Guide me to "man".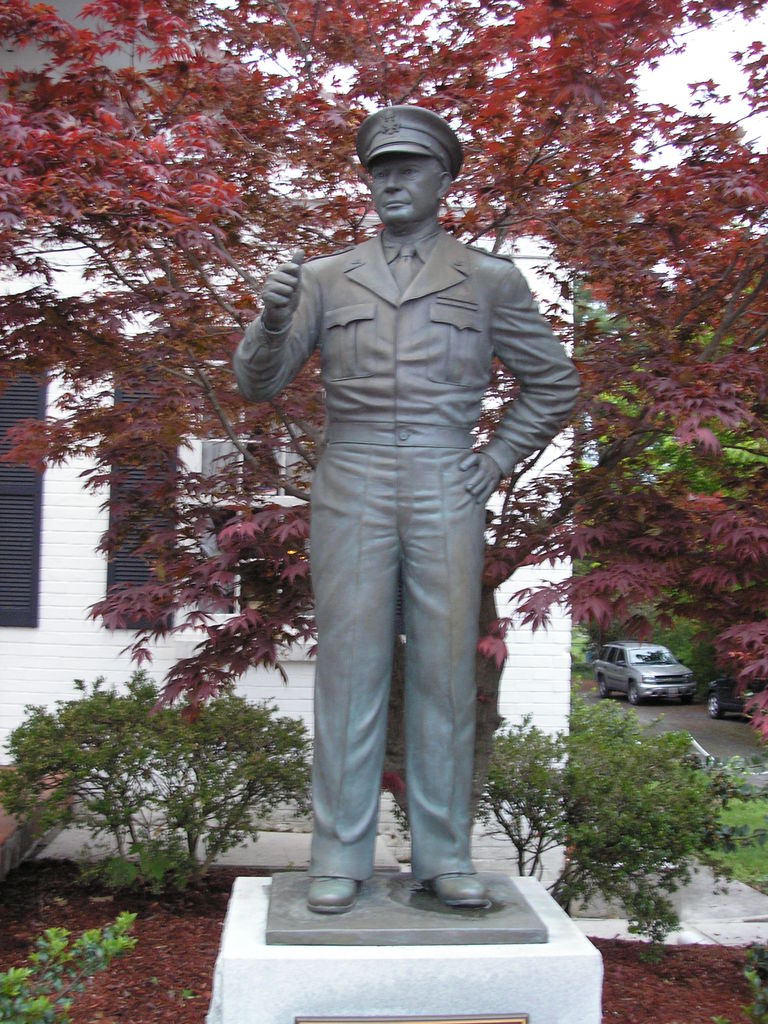
Guidance: crop(224, 98, 580, 902).
